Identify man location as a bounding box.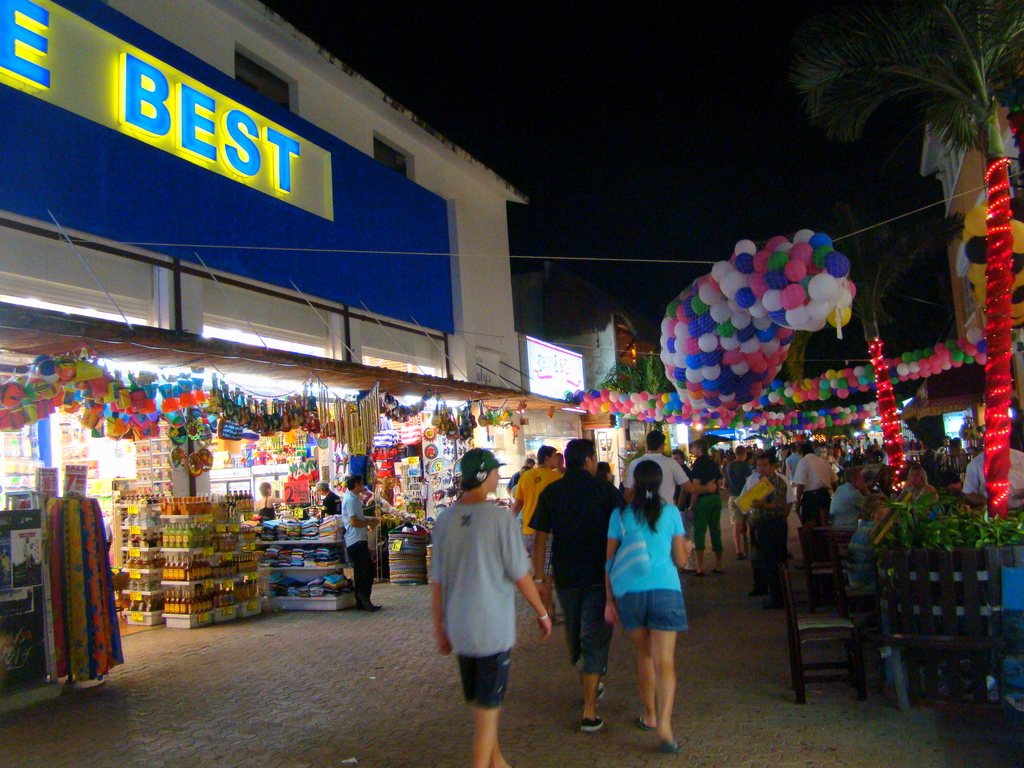
627, 428, 715, 505.
